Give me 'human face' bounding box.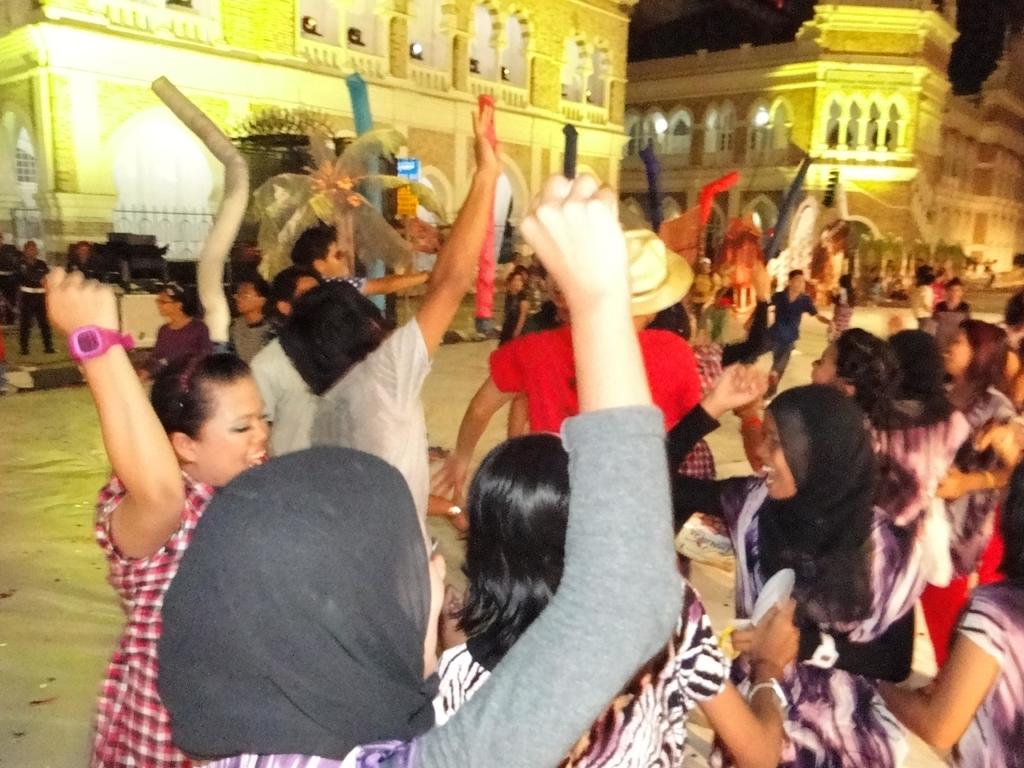
<bbox>196, 375, 266, 489</bbox>.
